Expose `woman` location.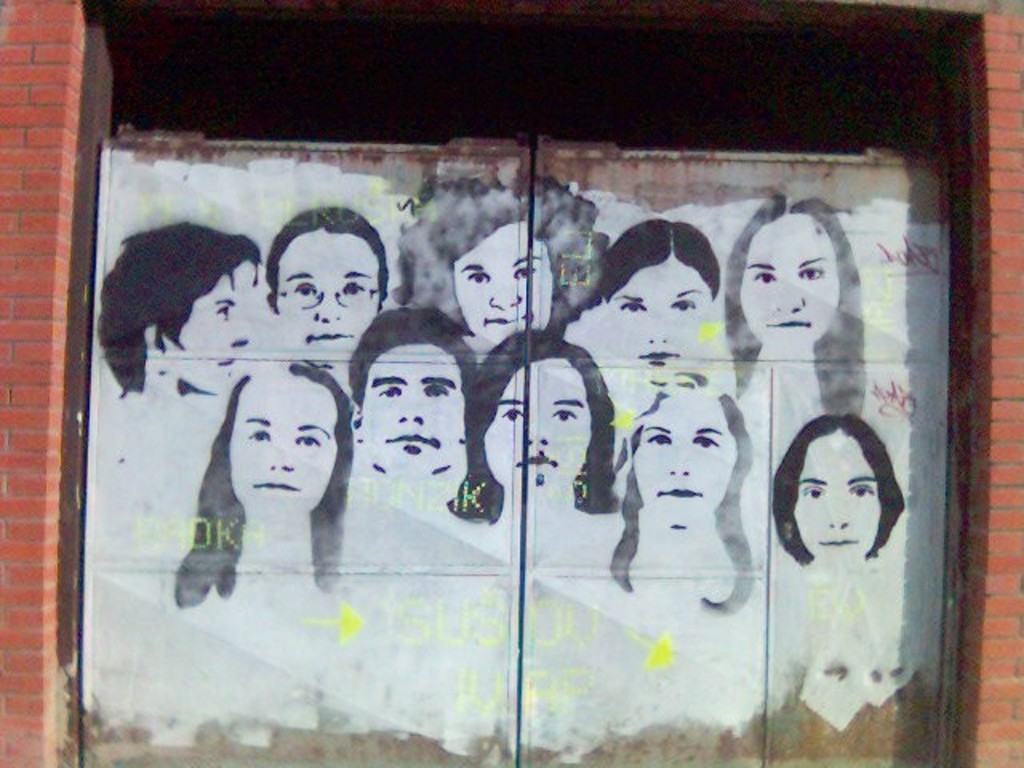
Exposed at <bbox>766, 413, 906, 558</bbox>.
